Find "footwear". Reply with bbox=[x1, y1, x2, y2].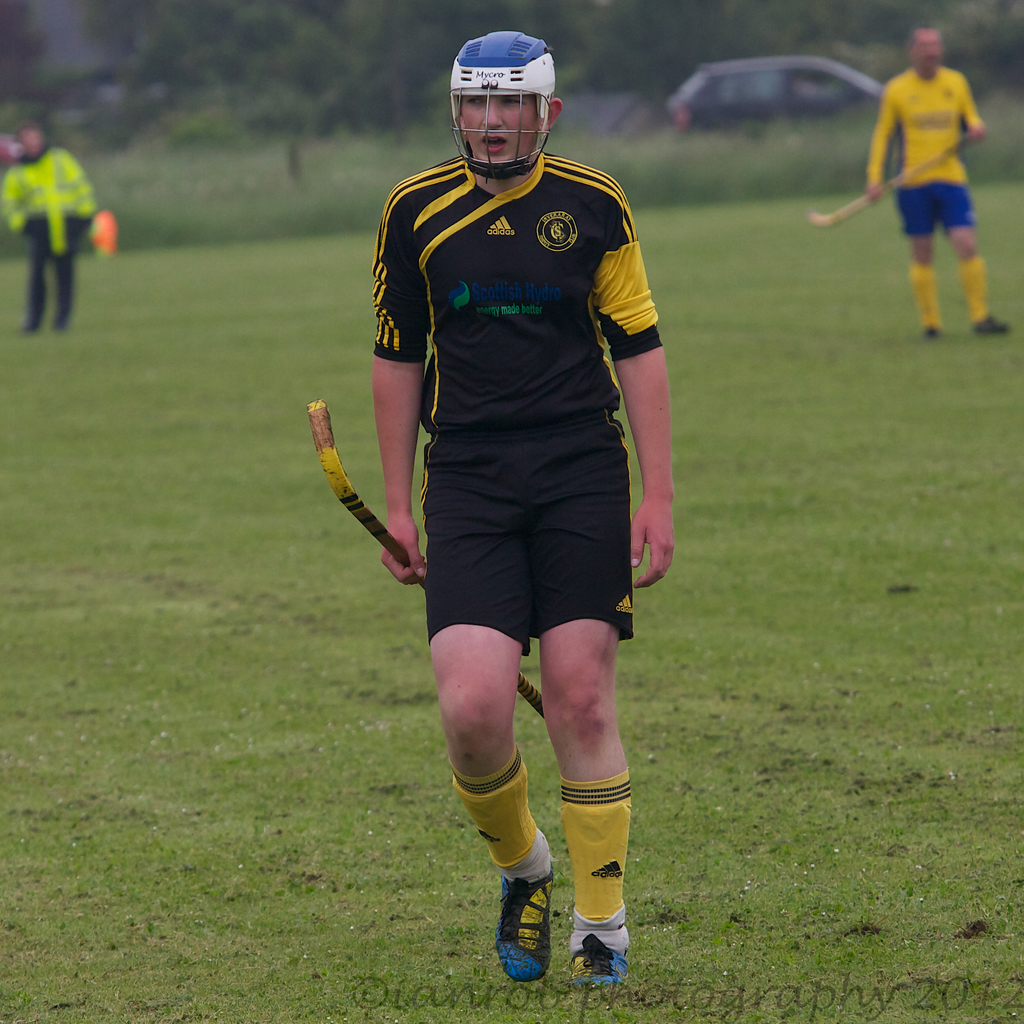
bbox=[497, 868, 559, 980].
